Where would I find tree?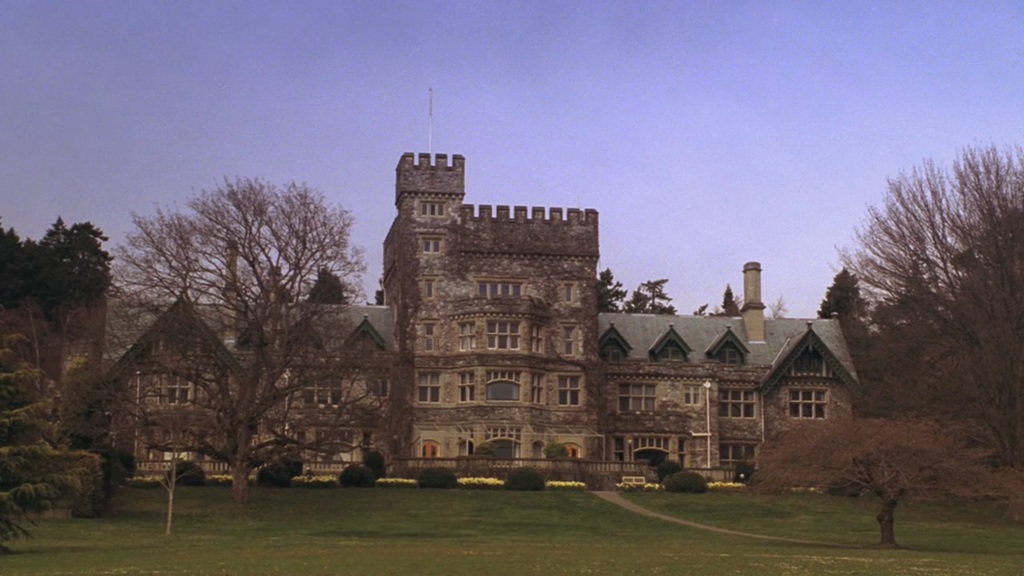
At [left=0, top=217, right=124, bottom=308].
